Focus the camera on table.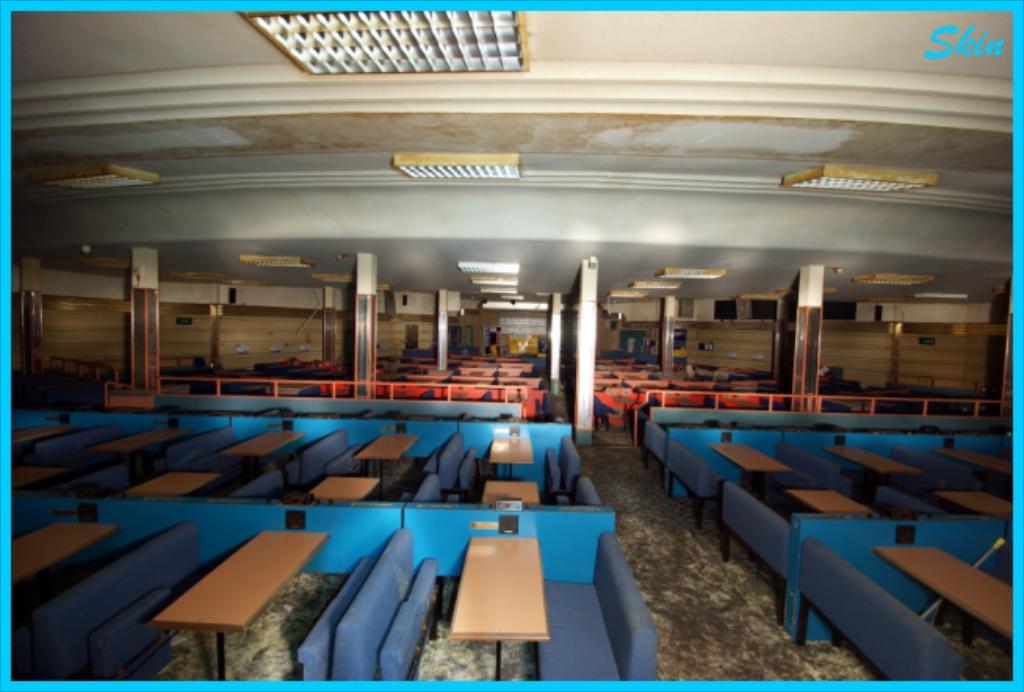
Focus region: 9,423,78,454.
